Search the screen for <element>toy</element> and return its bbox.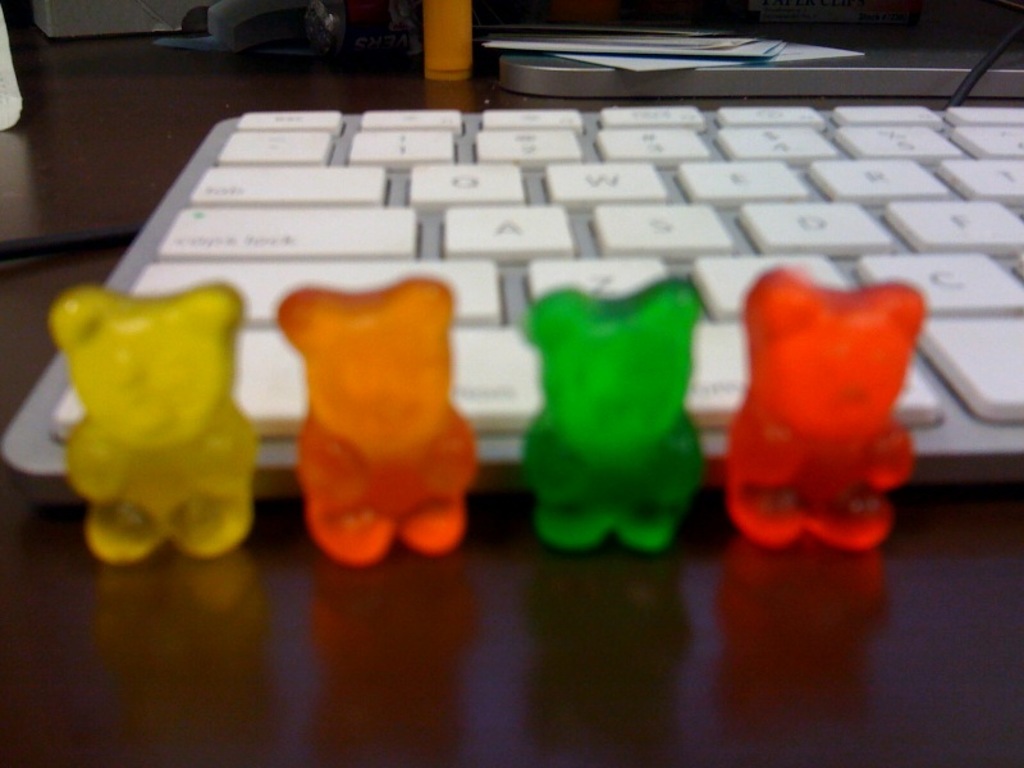
Found: {"left": 520, "top": 282, "right": 699, "bottom": 548}.
